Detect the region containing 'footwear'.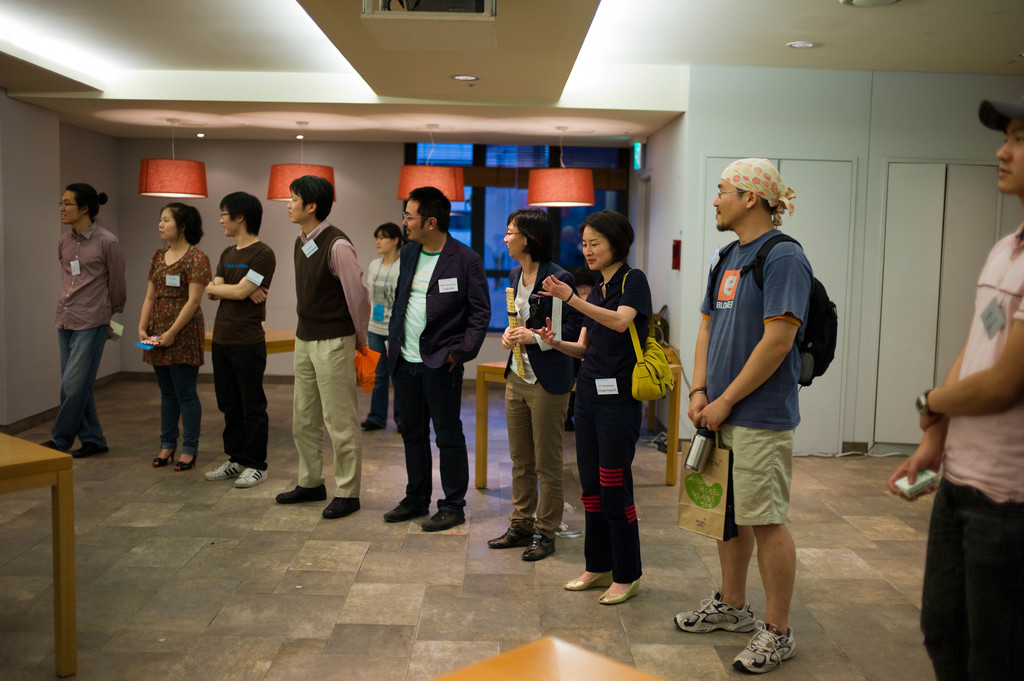
locate(325, 494, 360, 518).
